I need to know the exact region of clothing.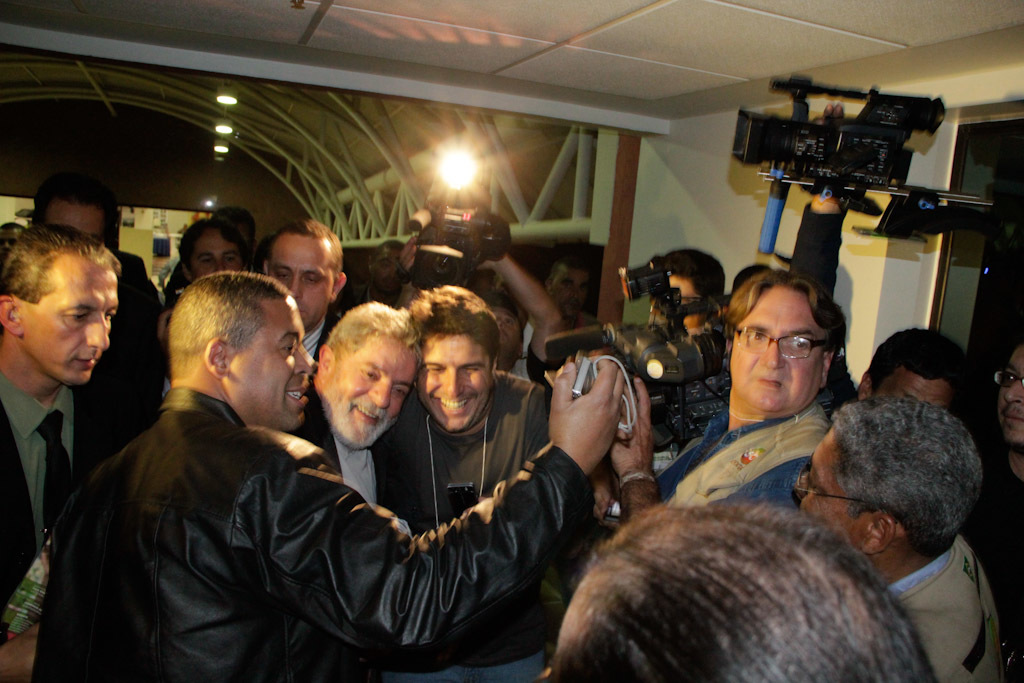
Region: left=97, top=245, right=166, bottom=431.
